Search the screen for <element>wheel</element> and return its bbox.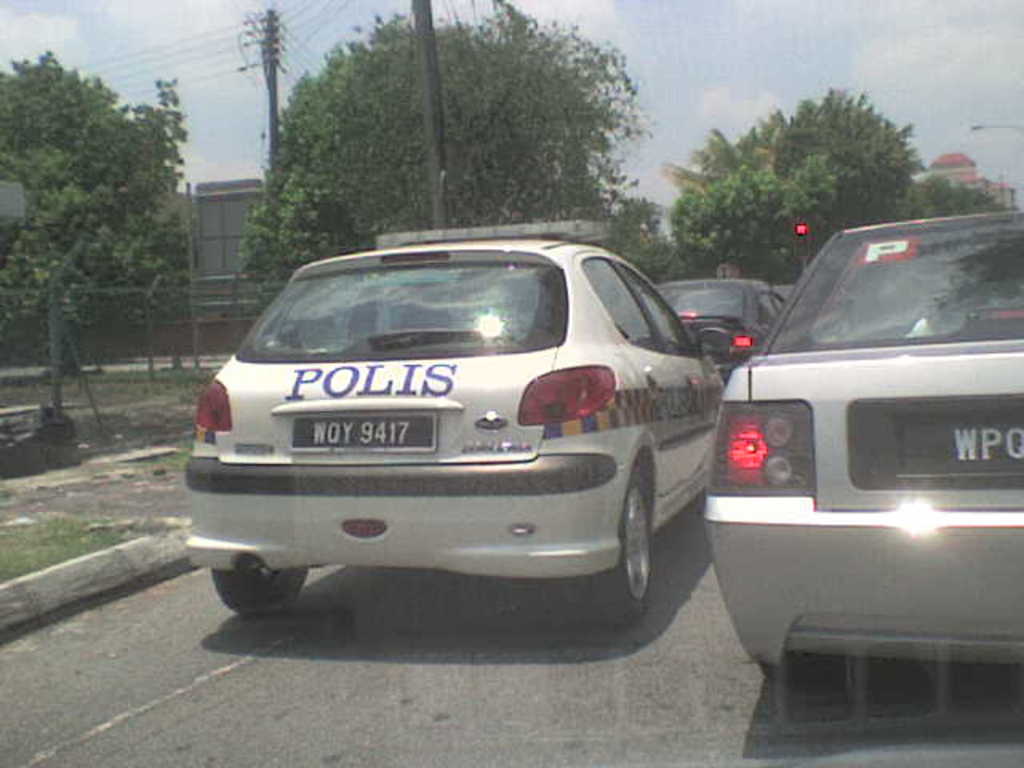
Found: 210/563/306/614.
